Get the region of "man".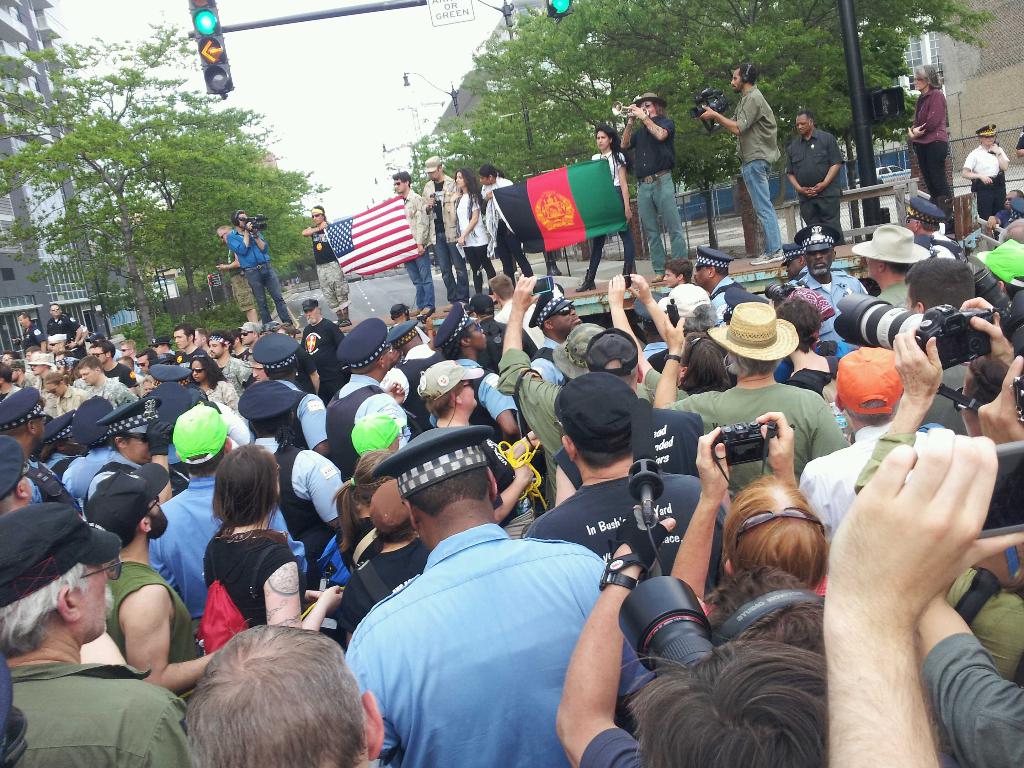
(852, 223, 932, 307).
